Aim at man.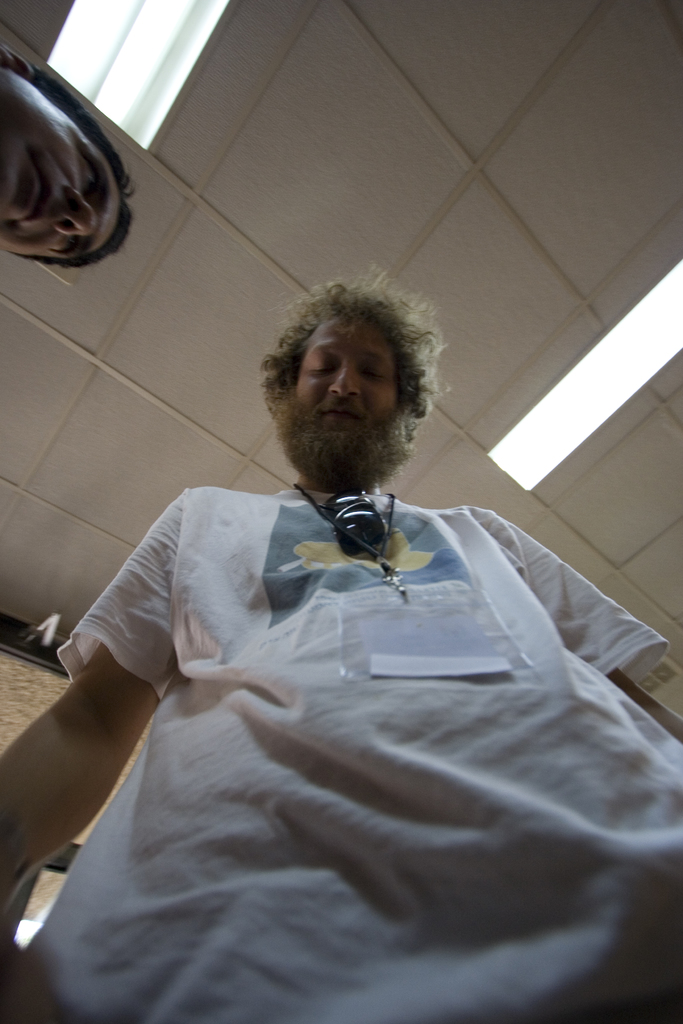
Aimed at region(0, 262, 682, 1023).
